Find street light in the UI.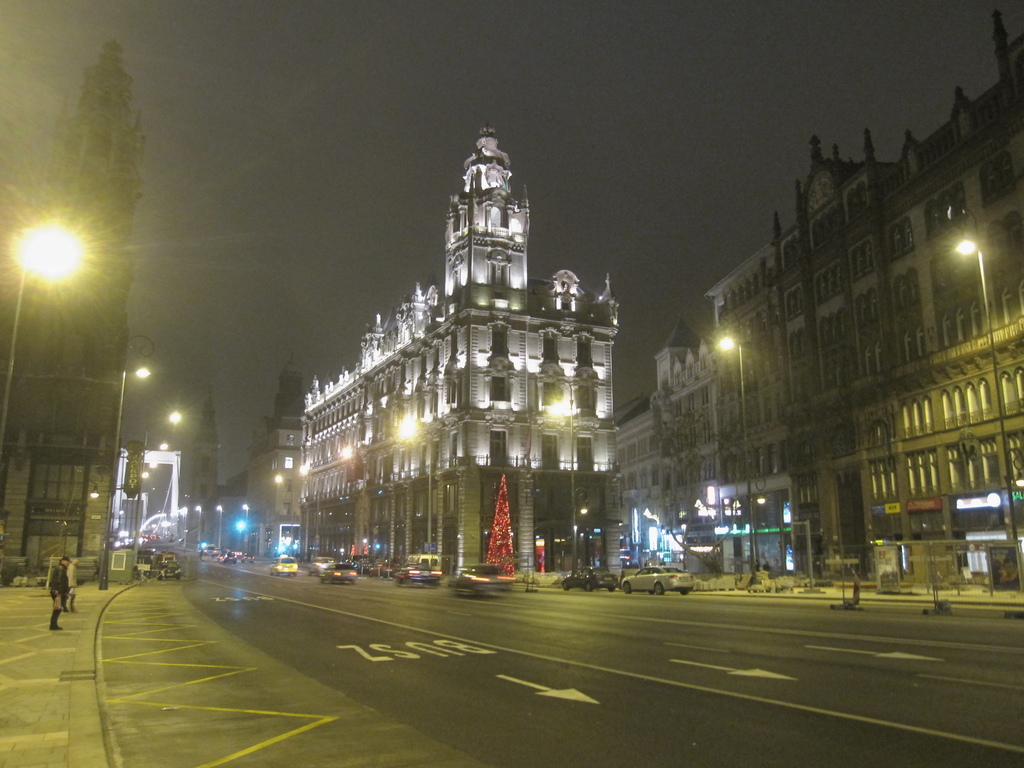
UI element at <bbox>239, 505, 253, 532</bbox>.
